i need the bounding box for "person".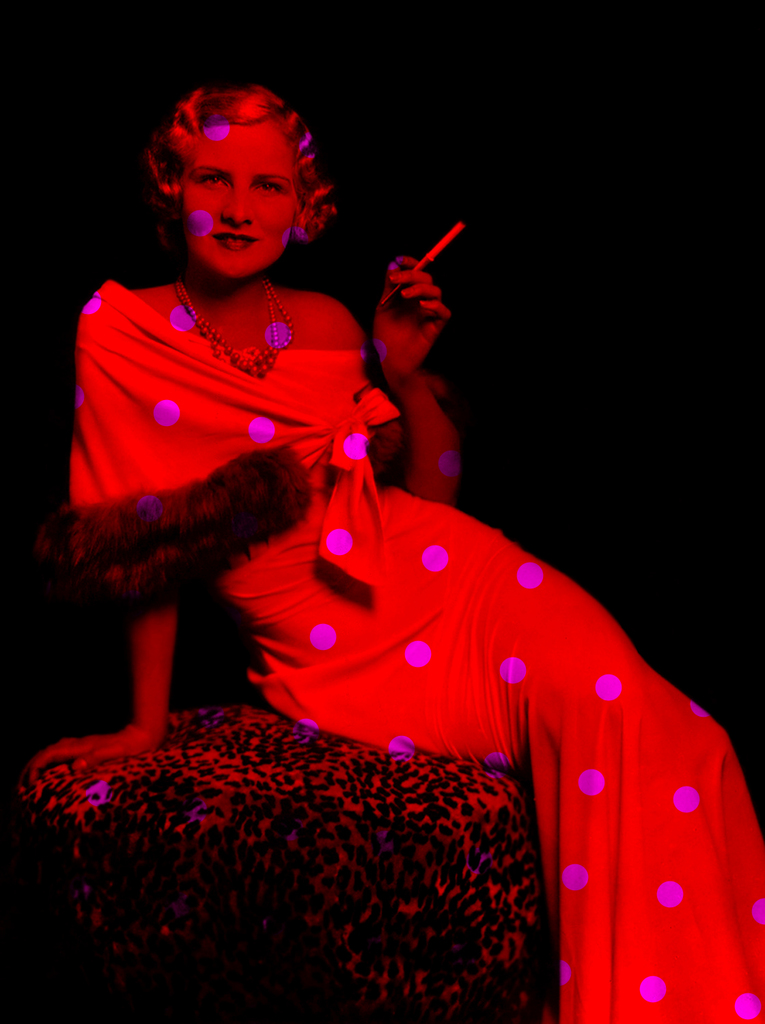
Here it is: 25, 88, 764, 1023.
